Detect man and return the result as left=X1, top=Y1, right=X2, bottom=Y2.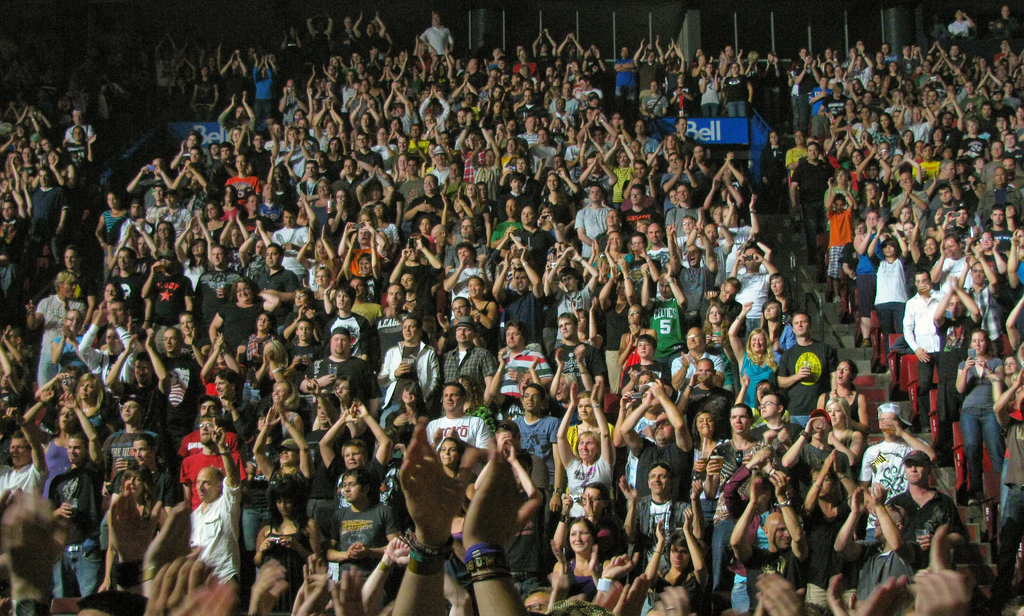
left=1002, top=78, right=1023, bottom=109.
